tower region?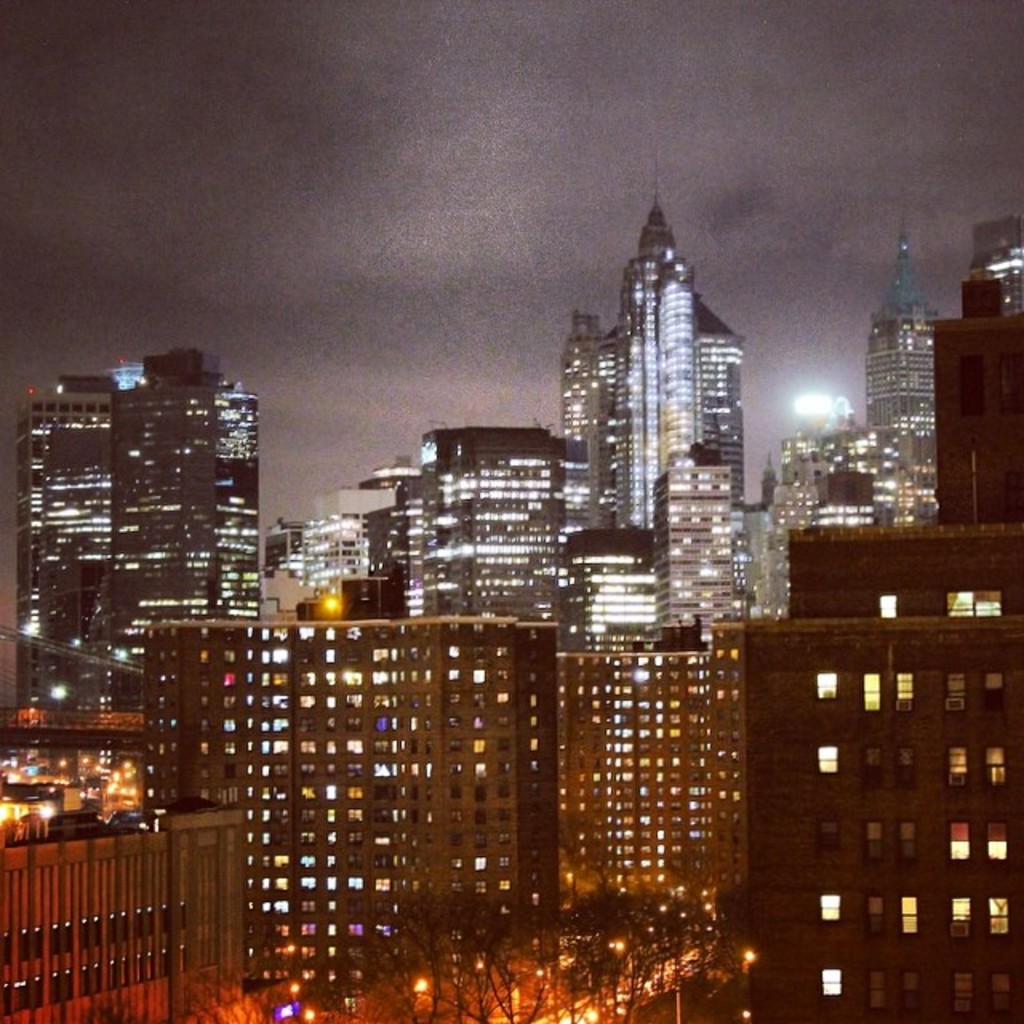
(x1=86, y1=336, x2=272, y2=651)
